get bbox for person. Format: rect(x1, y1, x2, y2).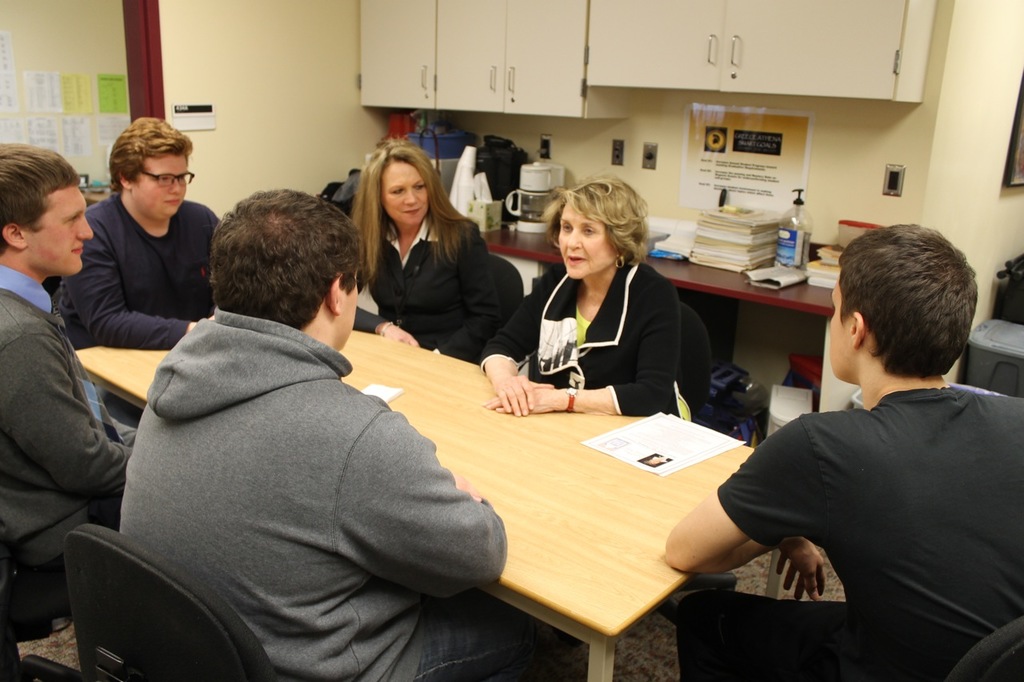
rect(345, 140, 498, 357).
